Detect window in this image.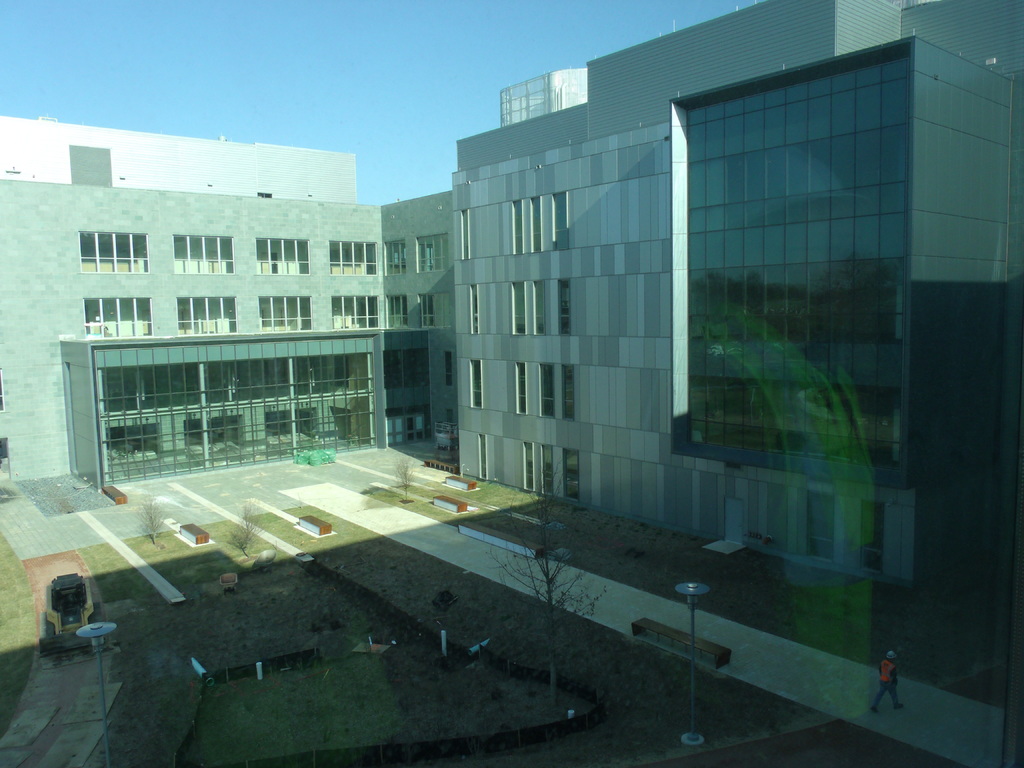
Detection: box(170, 232, 231, 278).
